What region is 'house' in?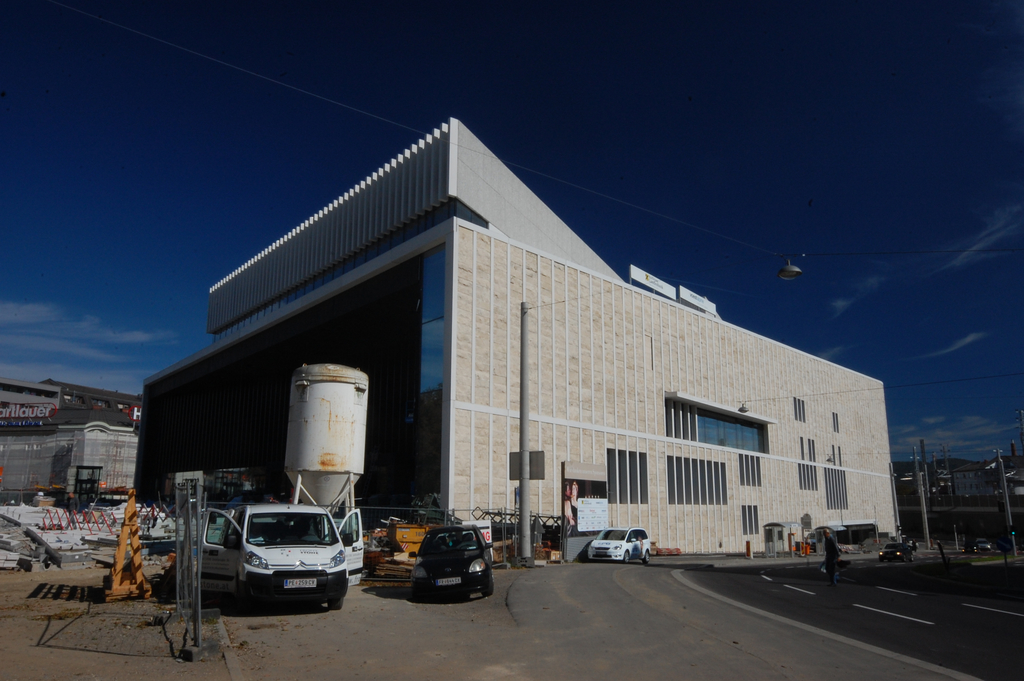
[908, 455, 1015, 518].
